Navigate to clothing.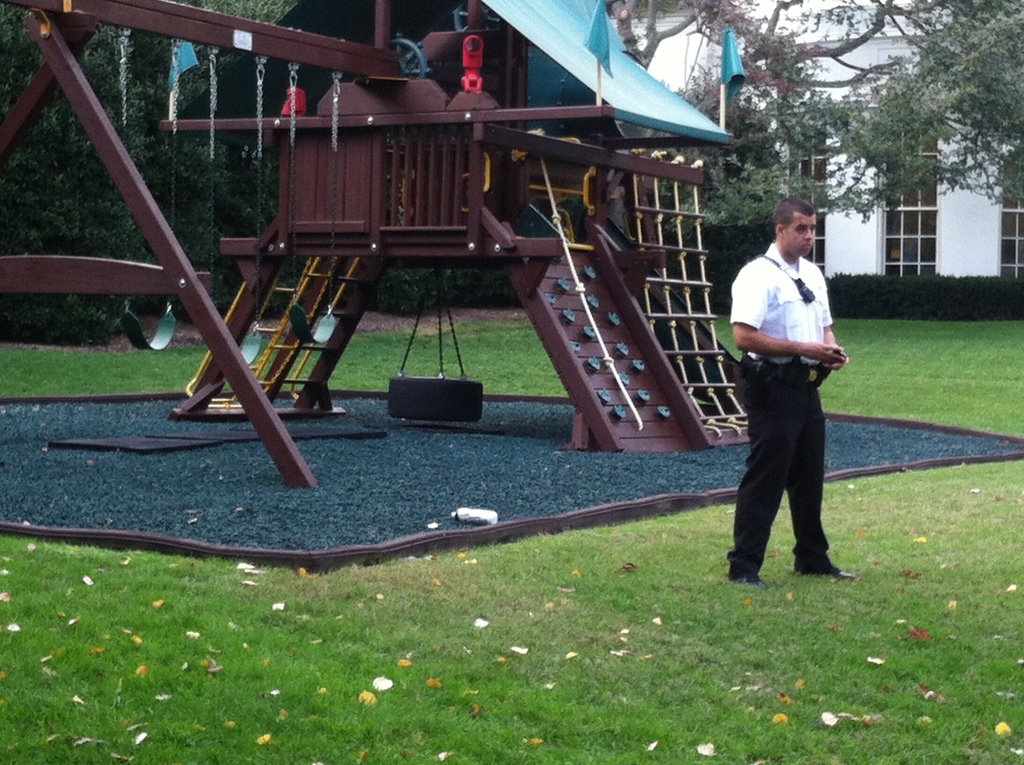
Navigation target: bbox=(733, 198, 855, 565).
